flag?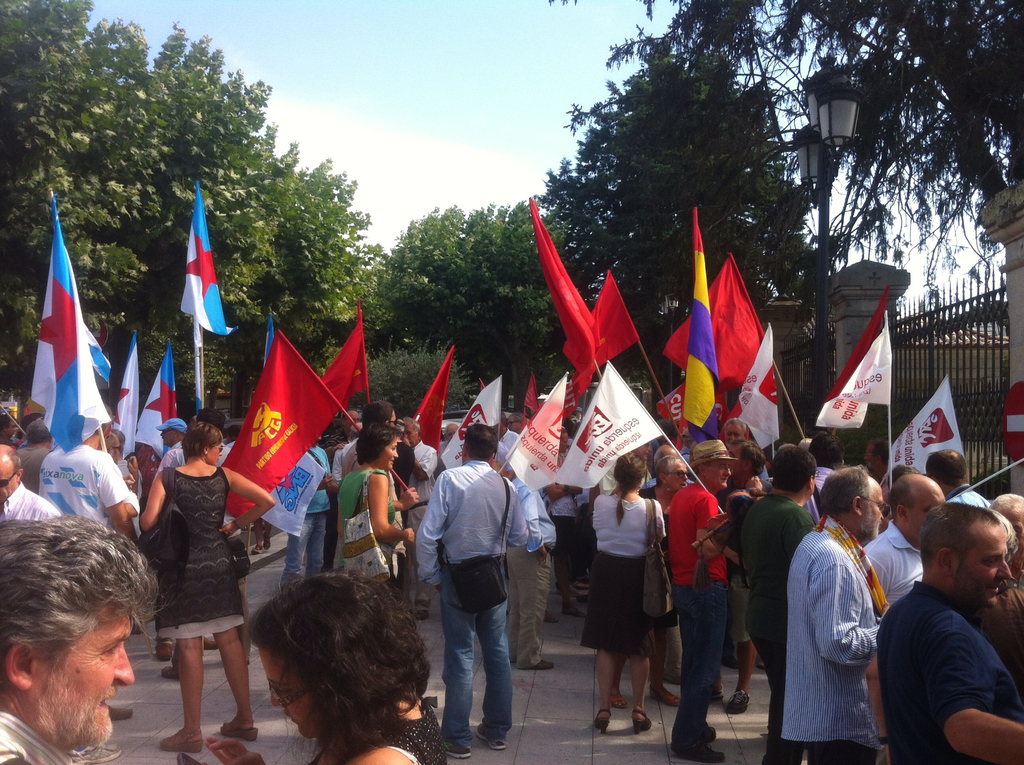
rect(174, 167, 235, 339)
